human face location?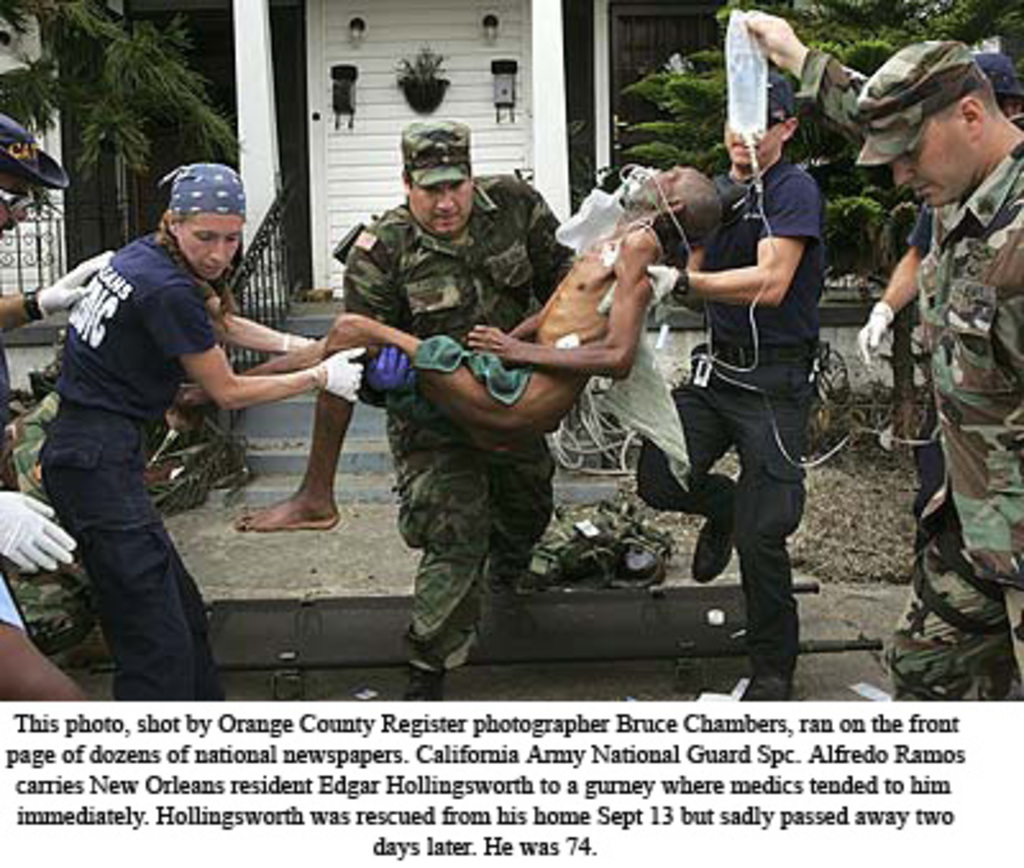
[x1=620, y1=161, x2=684, y2=205]
